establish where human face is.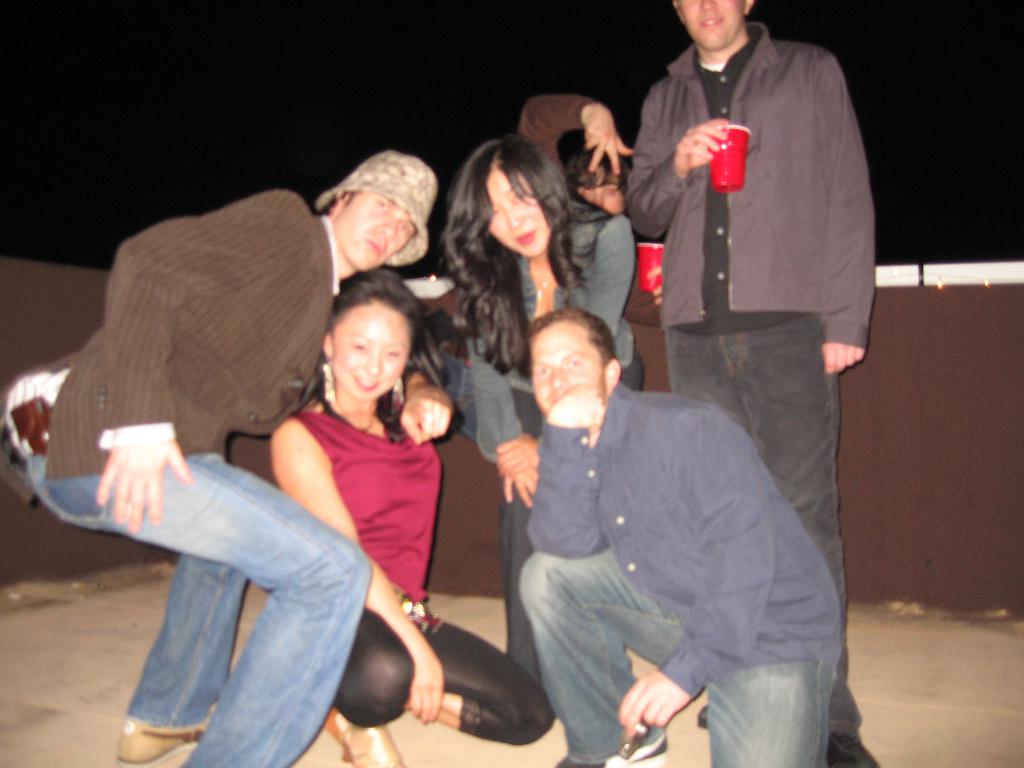
Established at {"left": 336, "top": 303, "right": 410, "bottom": 395}.
